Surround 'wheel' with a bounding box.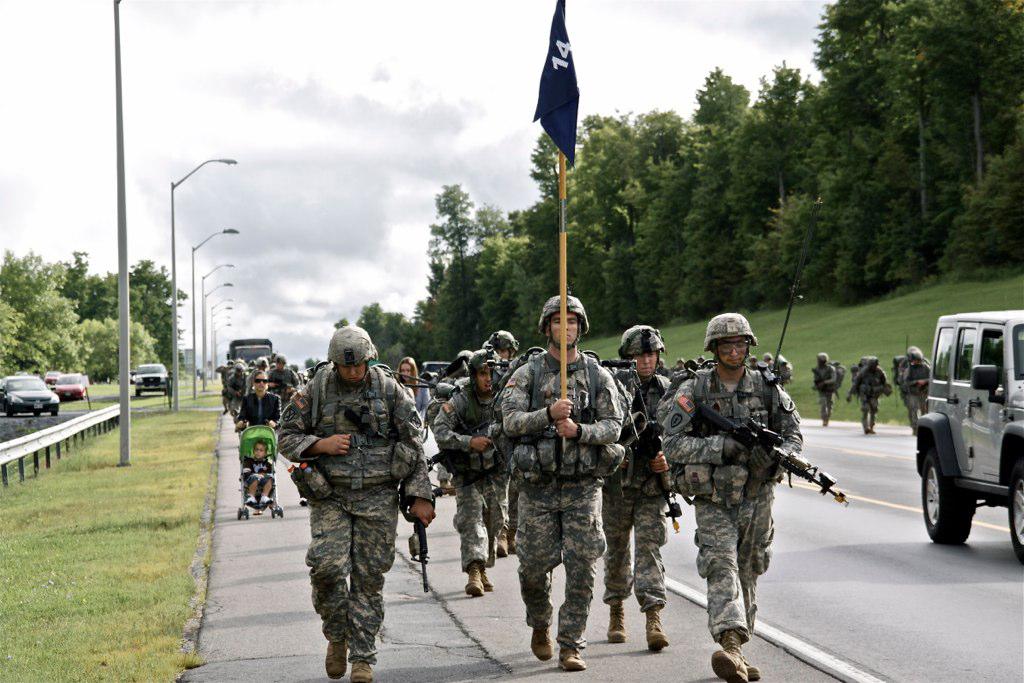
detection(0, 400, 16, 420).
